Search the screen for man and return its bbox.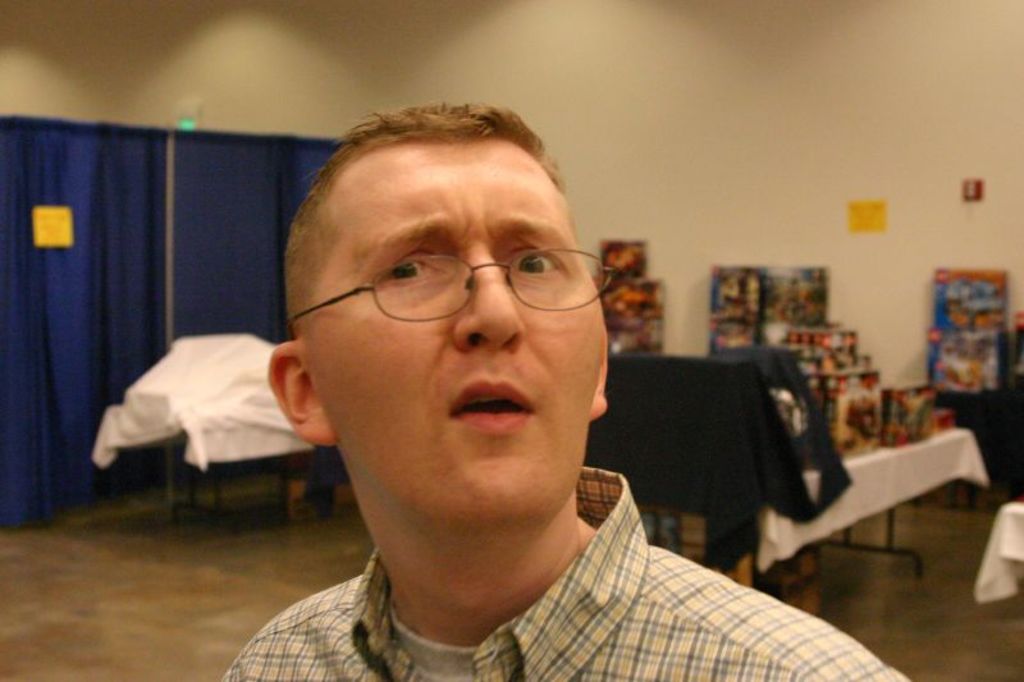
Found: region(218, 101, 910, 681).
